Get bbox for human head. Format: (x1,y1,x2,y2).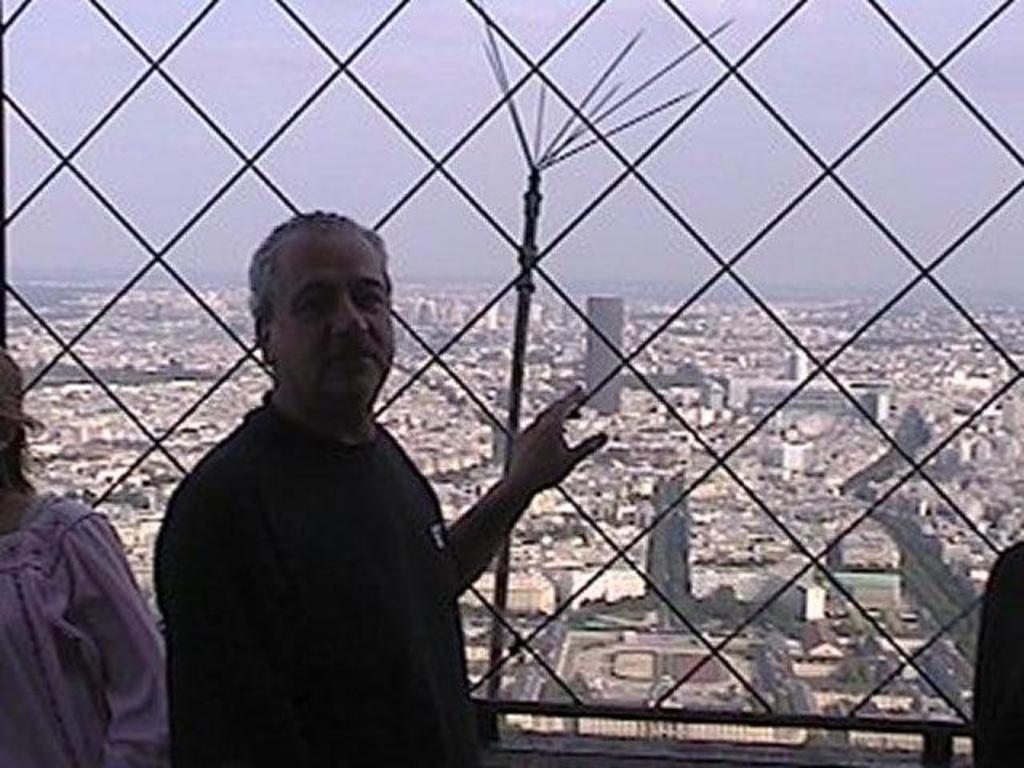
(0,349,24,480).
